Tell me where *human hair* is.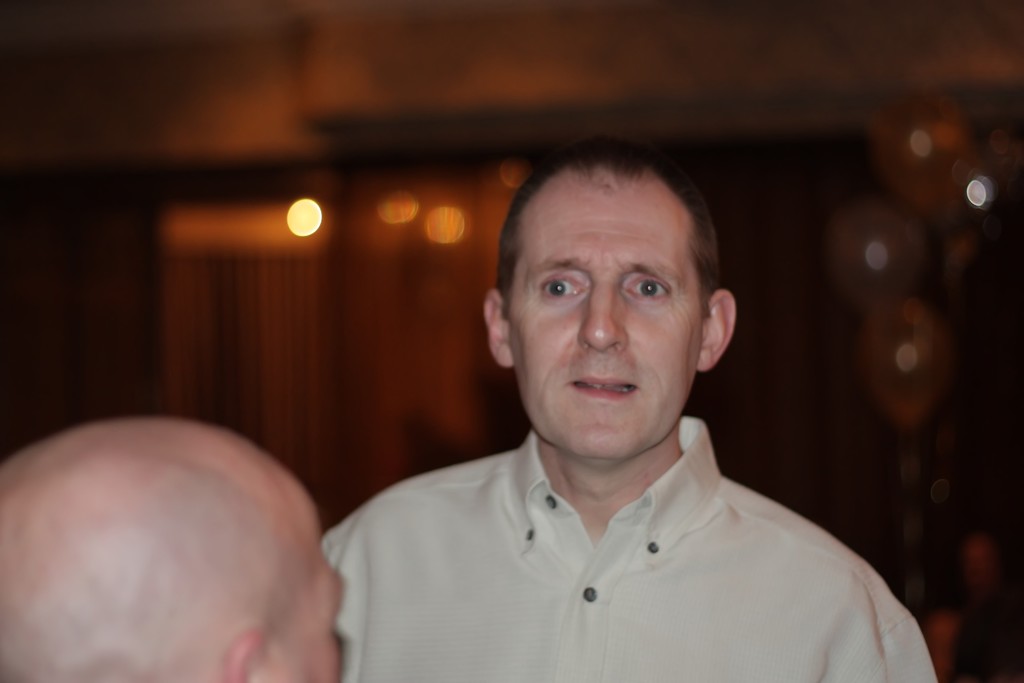
*human hair* is at x1=499, y1=145, x2=736, y2=330.
